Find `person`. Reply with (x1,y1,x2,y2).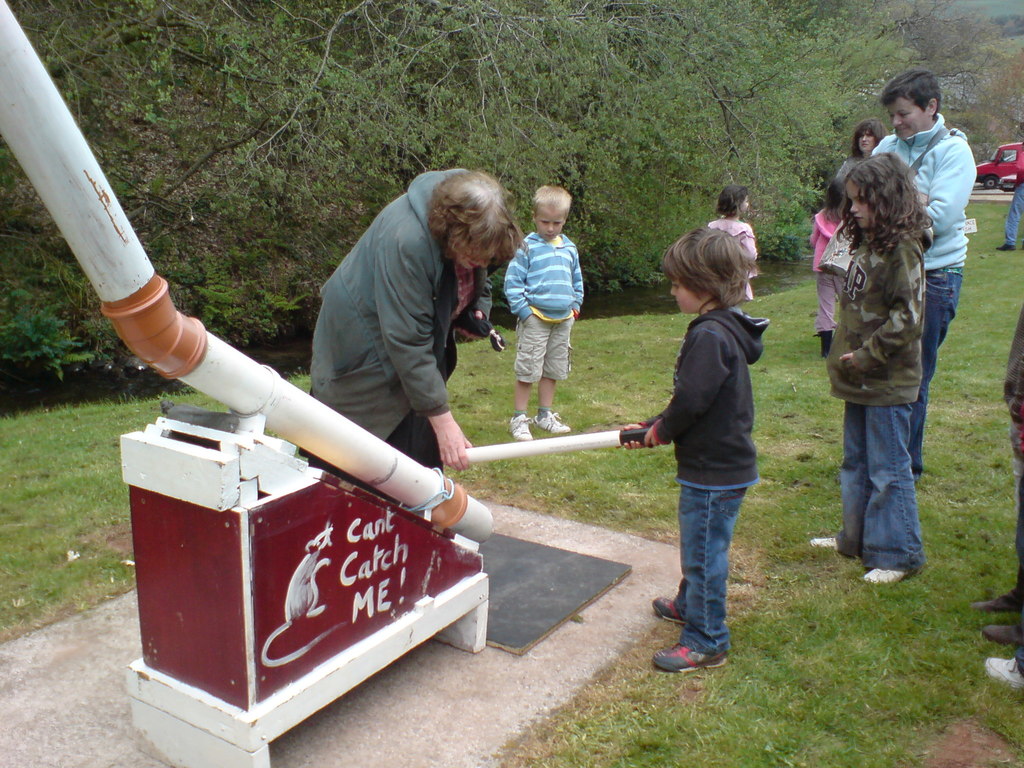
(614,228,769,673).
